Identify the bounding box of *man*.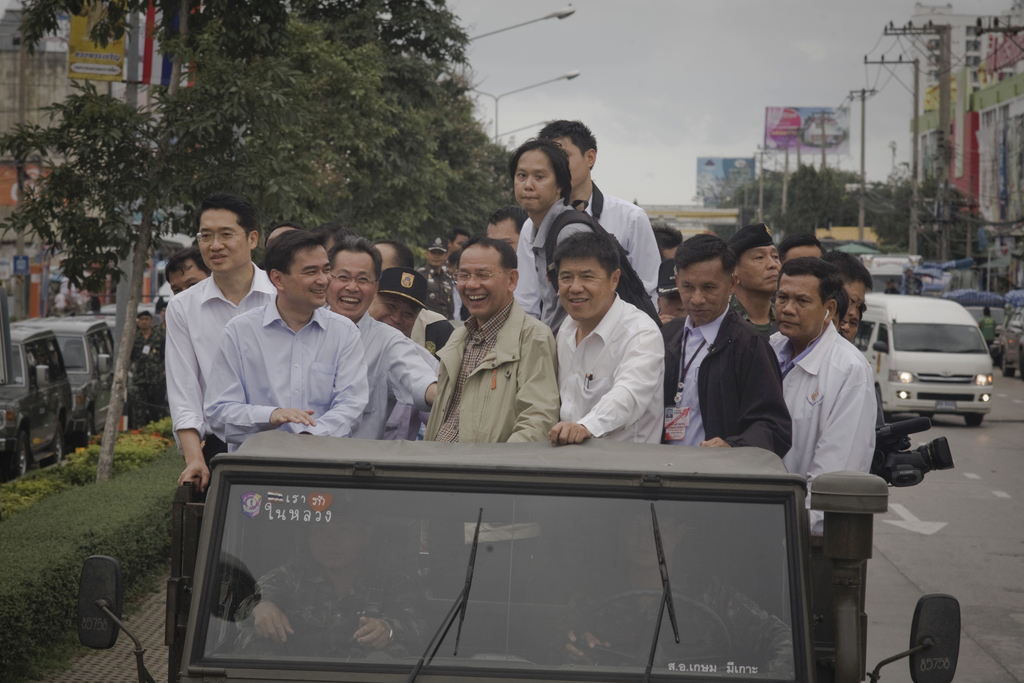
BBox(415, 239, 558, 445).
